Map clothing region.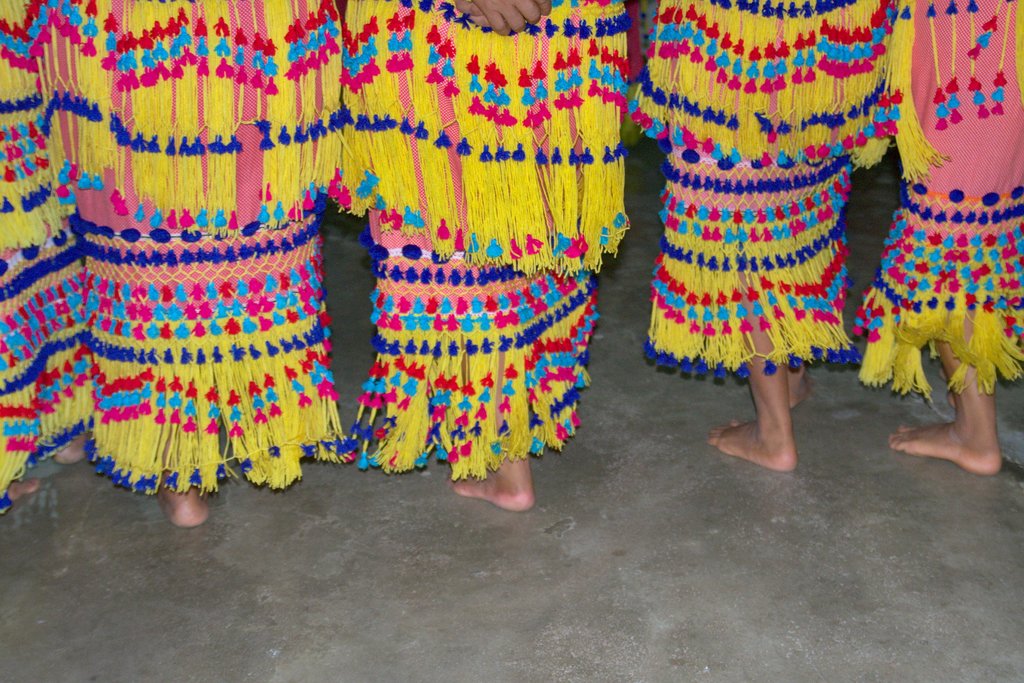
Mapped to {"left": 311, "top": 0, "right": 633, "bottom": 483}.
